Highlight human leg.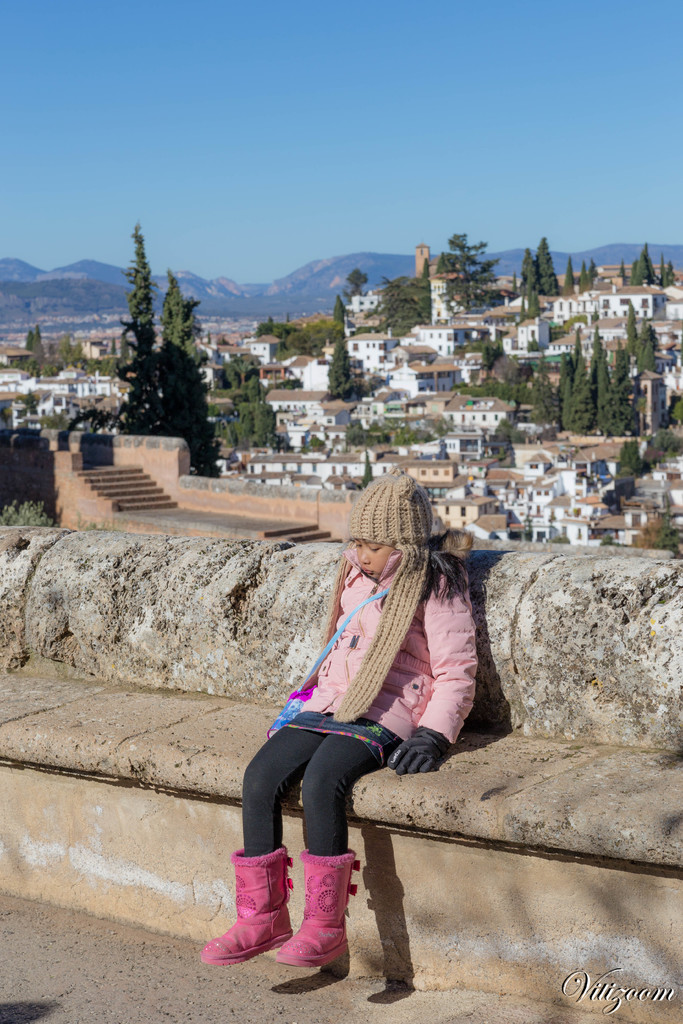
Highlighted region: [x1=199, y1=679, x2=315, y2=966].
